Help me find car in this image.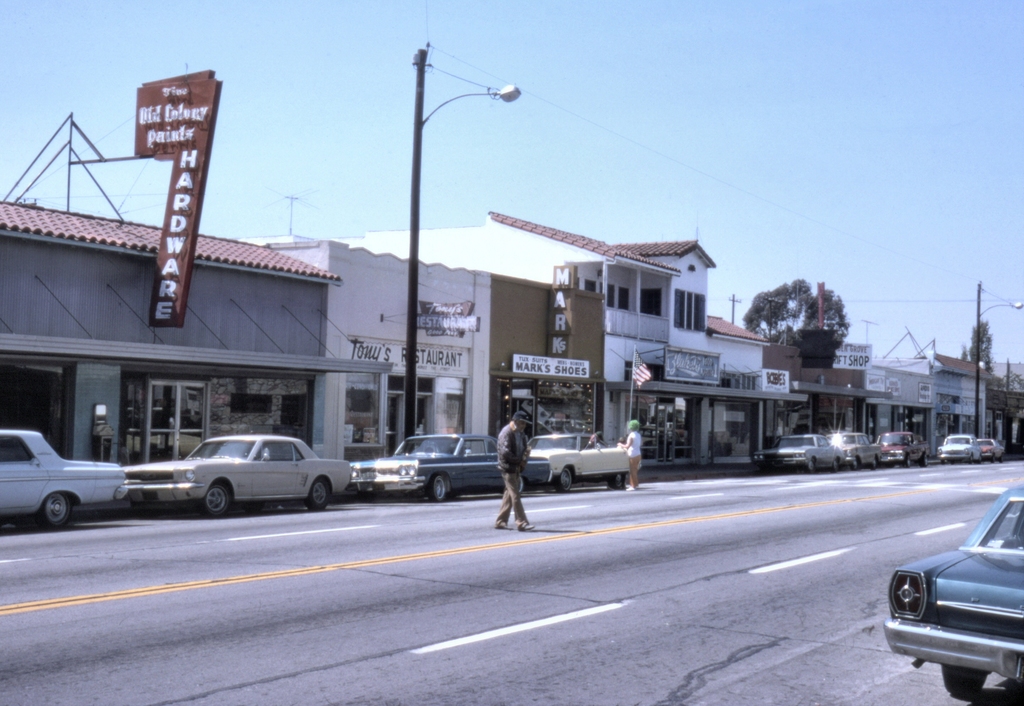
Found it: [left=0, top=429, right=129, bottom=532].
